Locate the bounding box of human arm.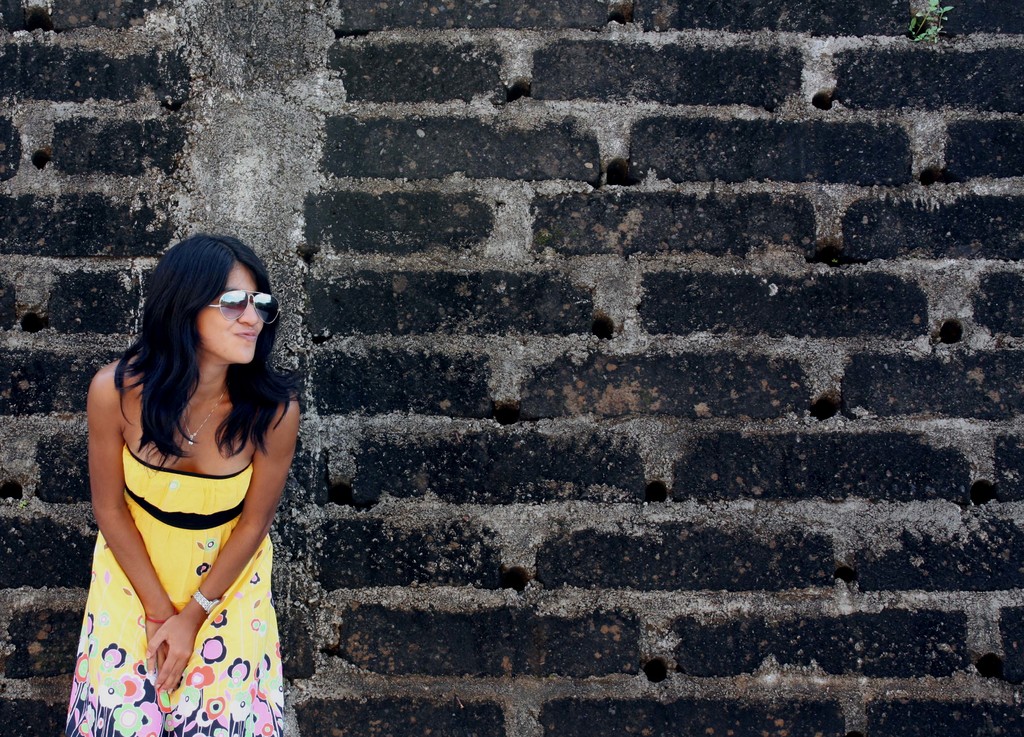
Bounding box: bbox=[88, 373, 181, 686].
